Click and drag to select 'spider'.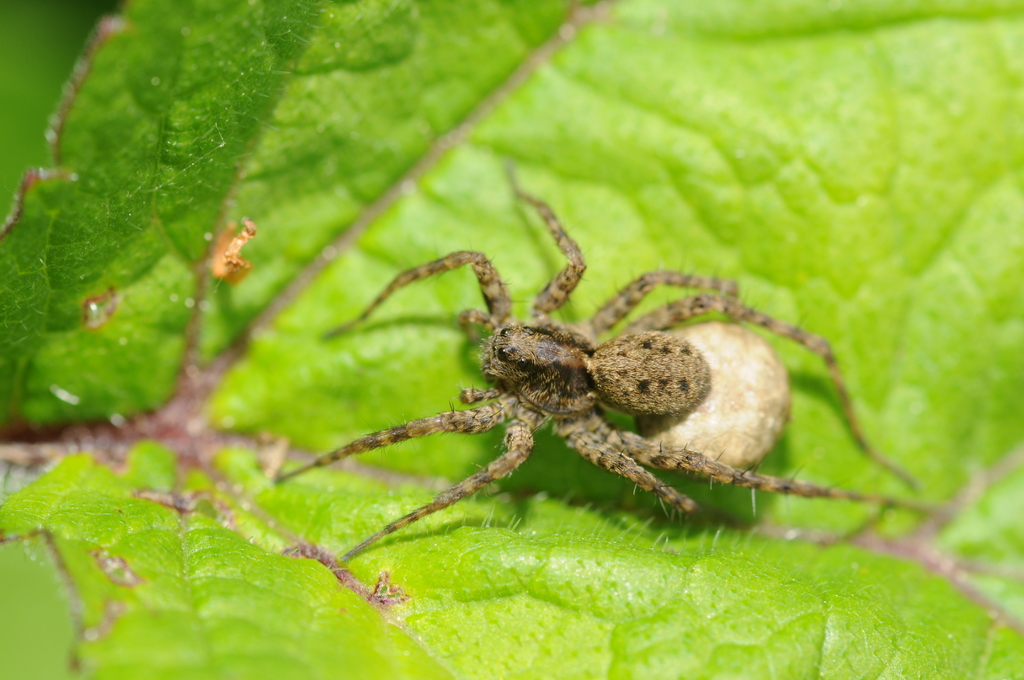
Selection: (x1=271, y1=145, x2=957, y2=567).
